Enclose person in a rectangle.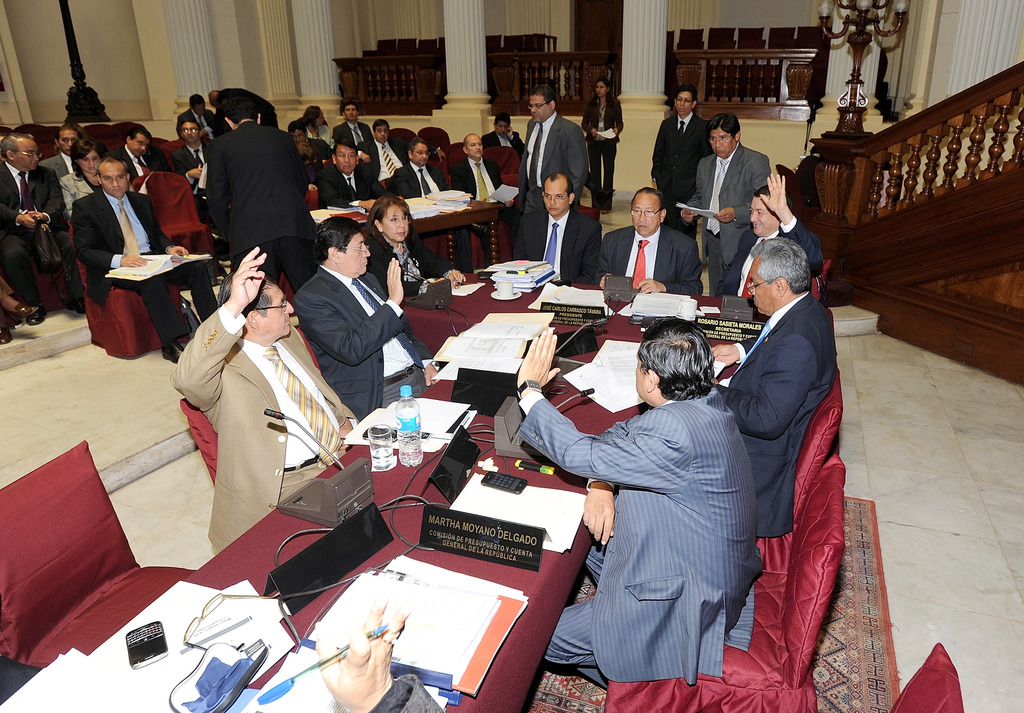
<region>40, 124, 86, 183</region>.
